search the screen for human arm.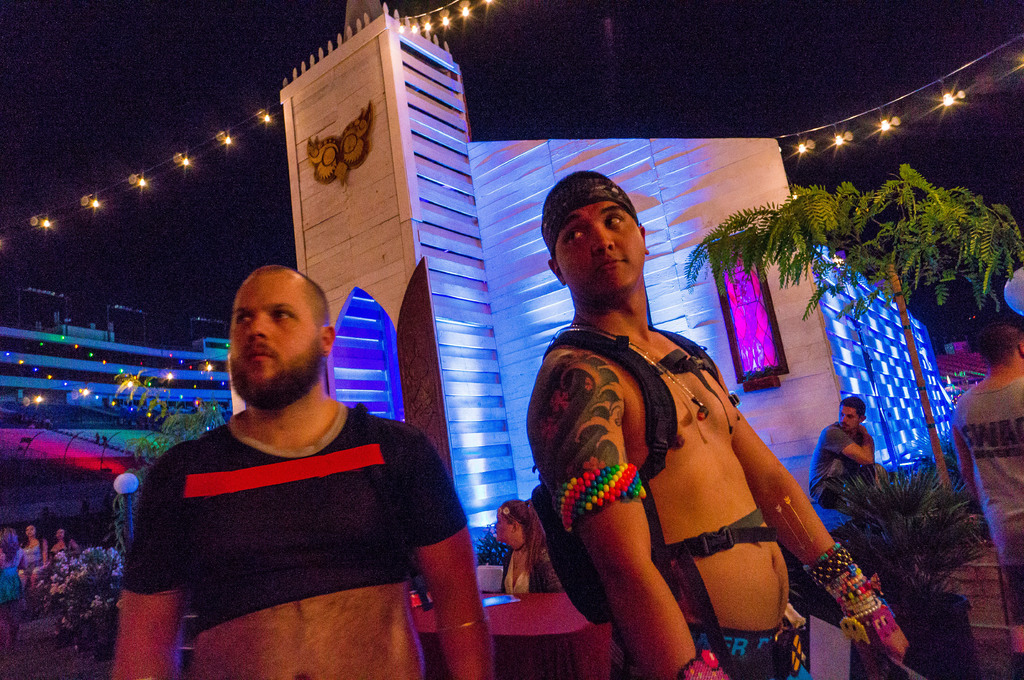
Found at BBox(391, 459, 483, 660).
